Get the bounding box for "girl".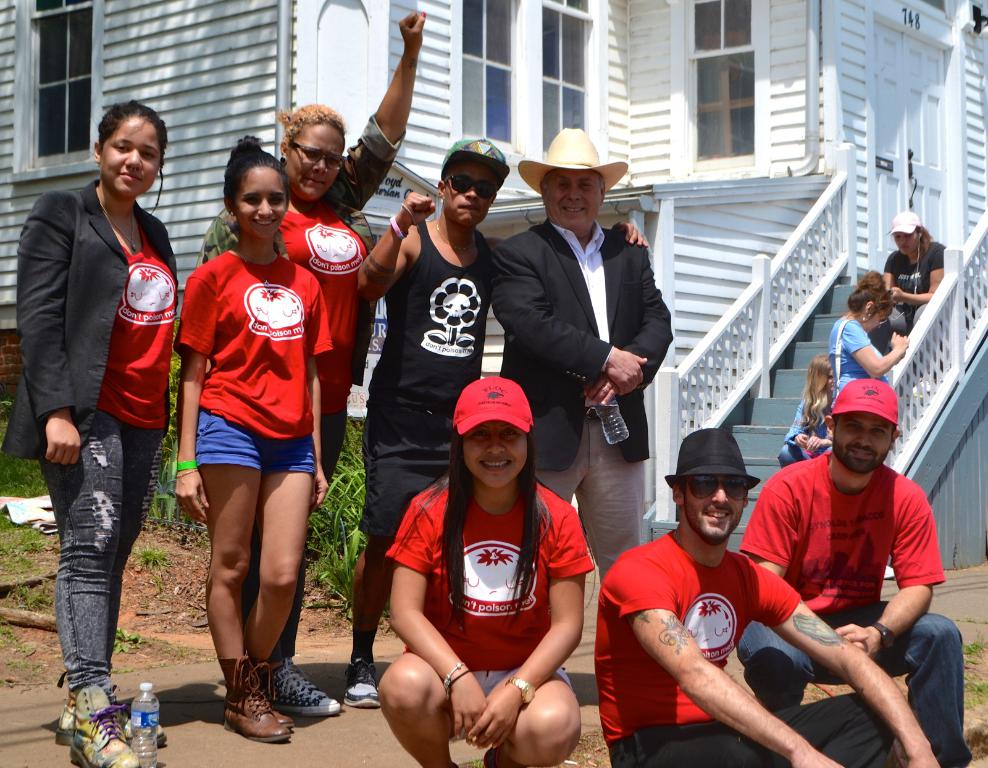
bbox=[378, 378, 596, 767].
